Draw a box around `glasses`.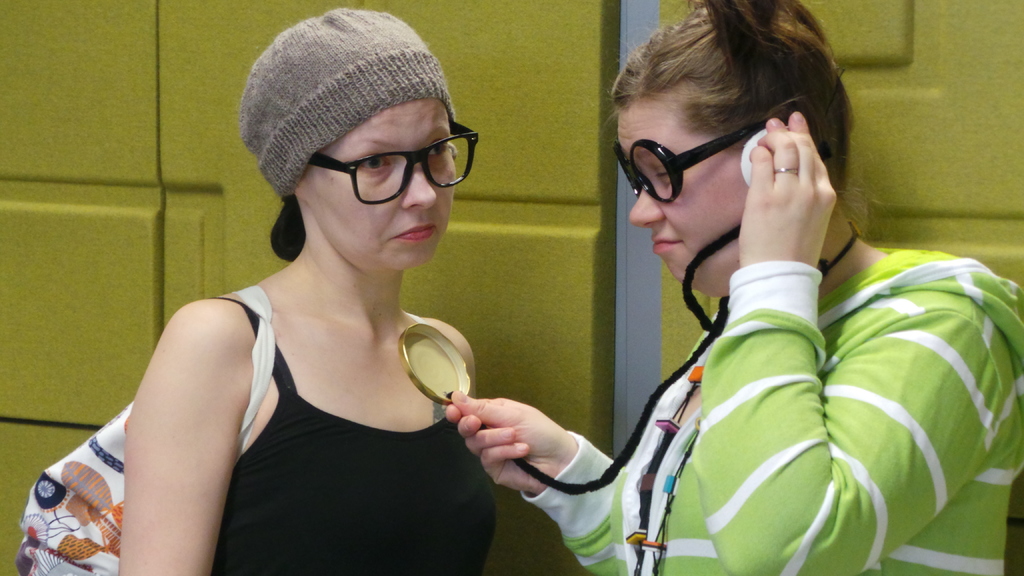
608/102/805/201.
